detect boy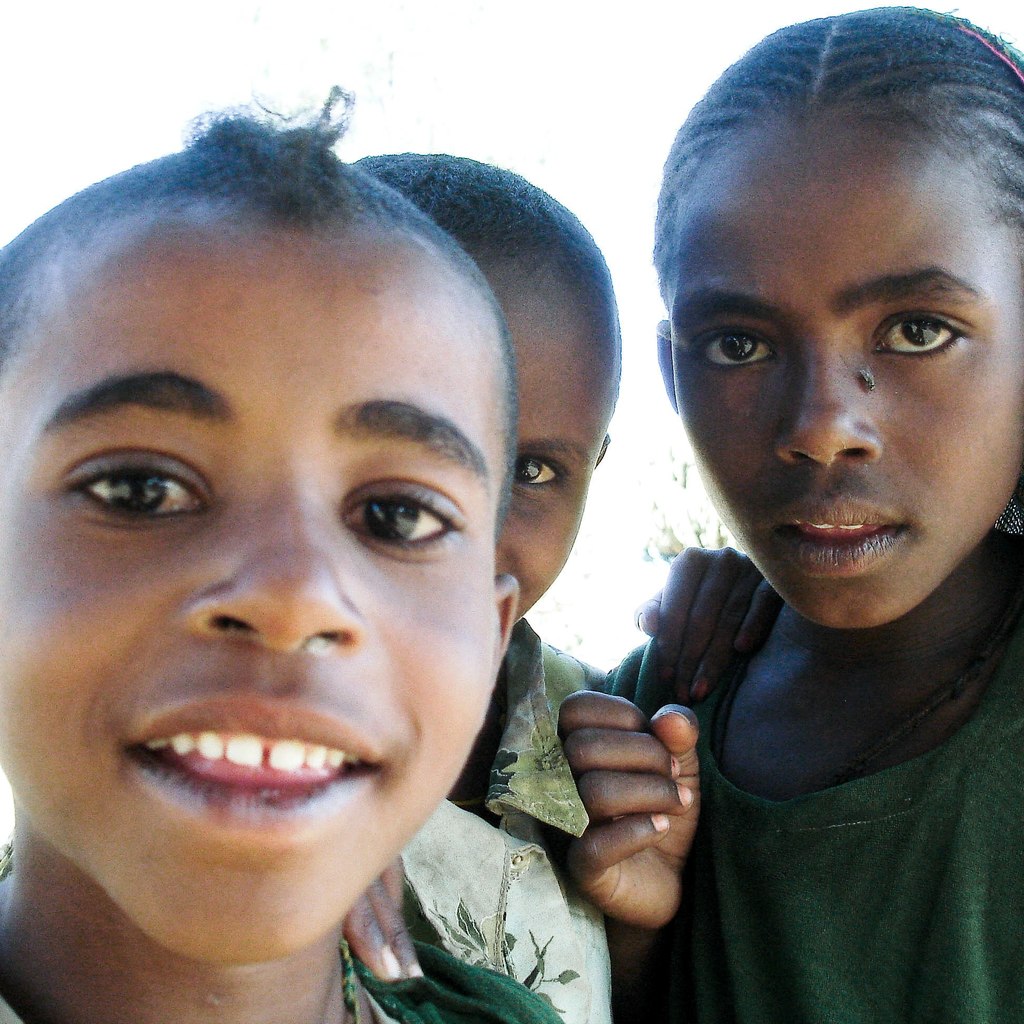
Rect(0, 84, 602, 1023)
